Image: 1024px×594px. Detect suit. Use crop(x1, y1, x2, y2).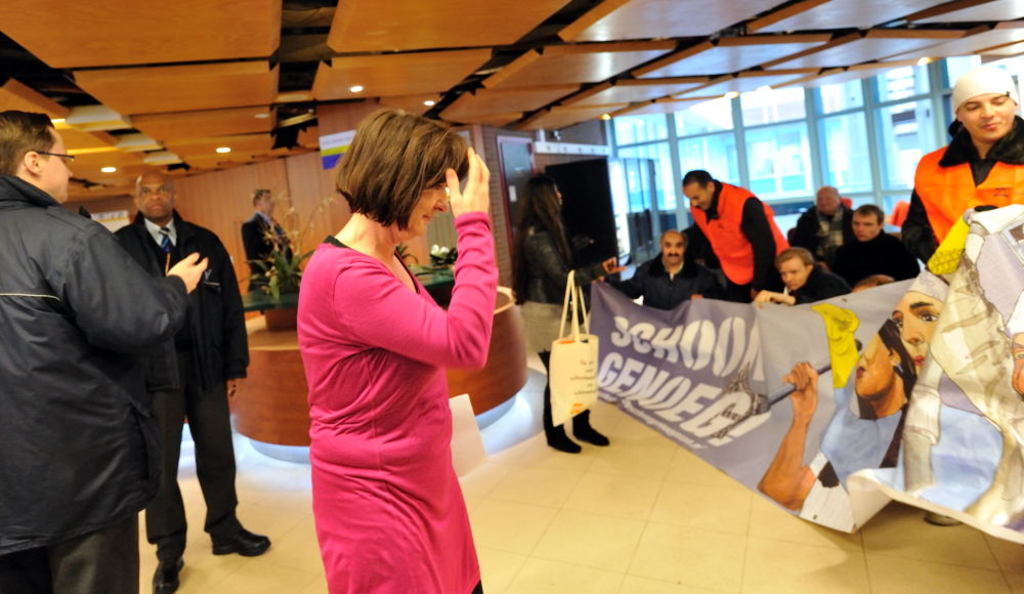
crop(15, 134, 224, 591).
